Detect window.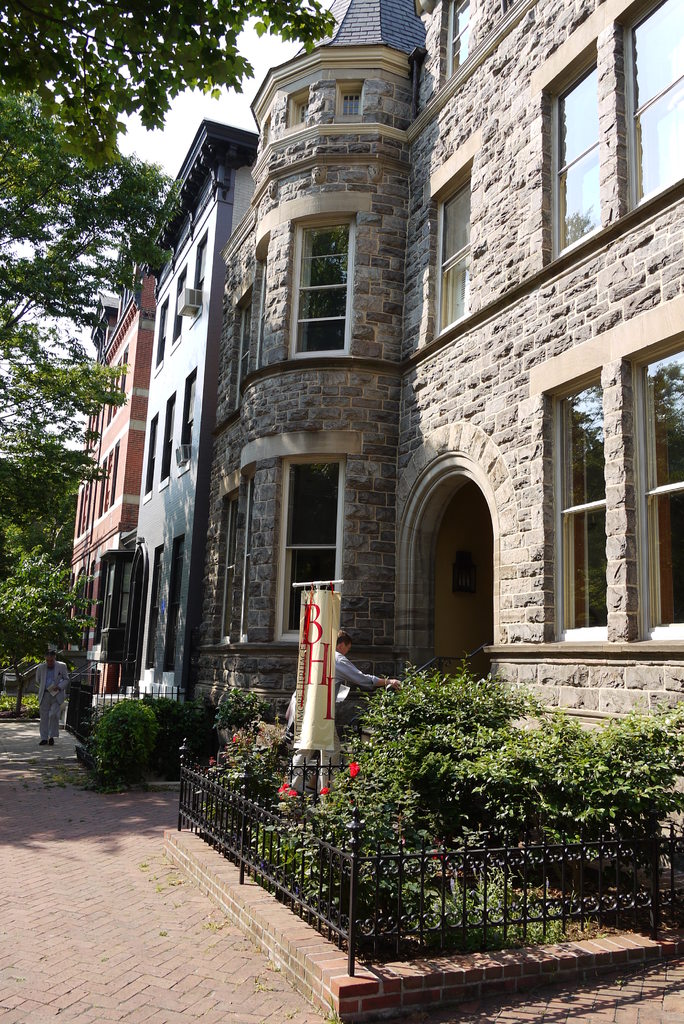
Detected at region(635, 340, 683, 637).
